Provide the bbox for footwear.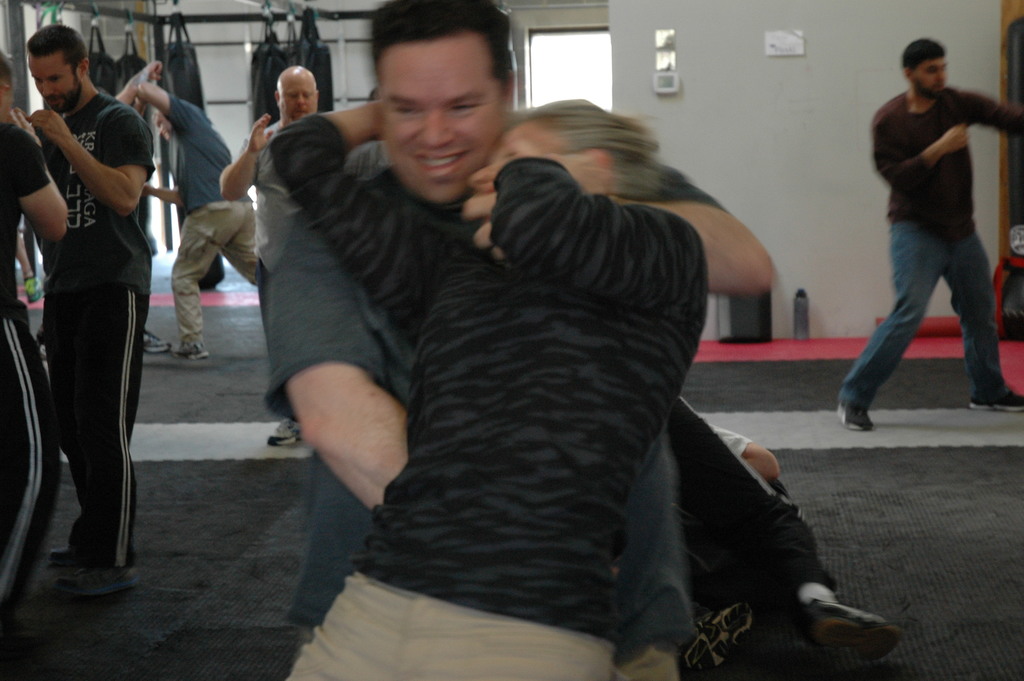
[x1=264, y1=415, x2=316, y2=449].
